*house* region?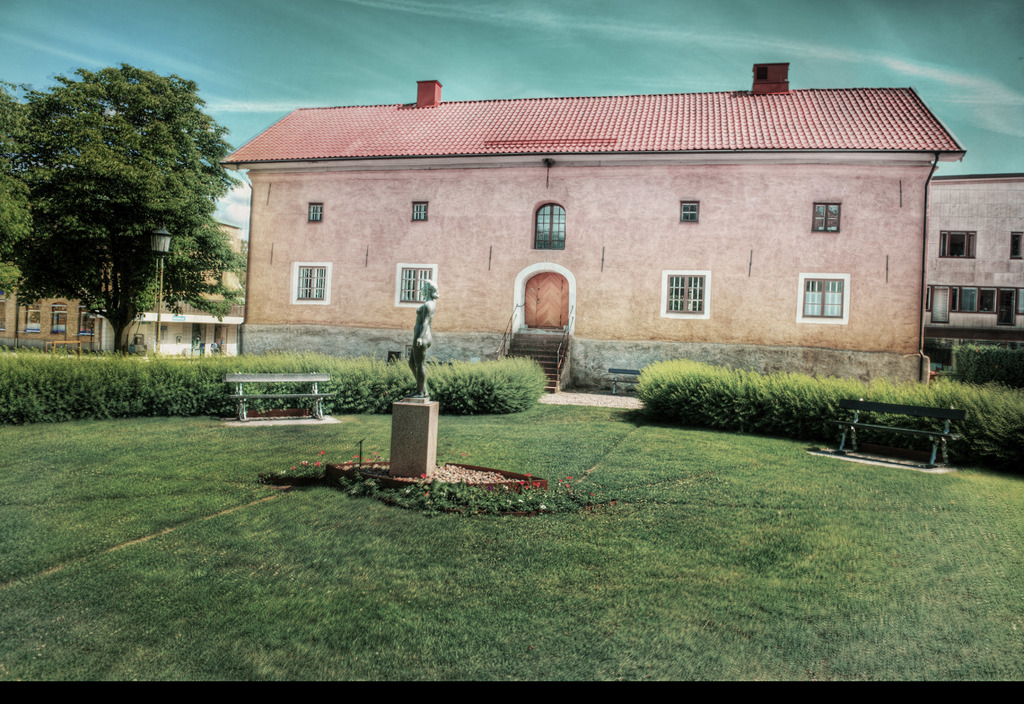
[x1=214, y1=58, x2=969, y2=392]
